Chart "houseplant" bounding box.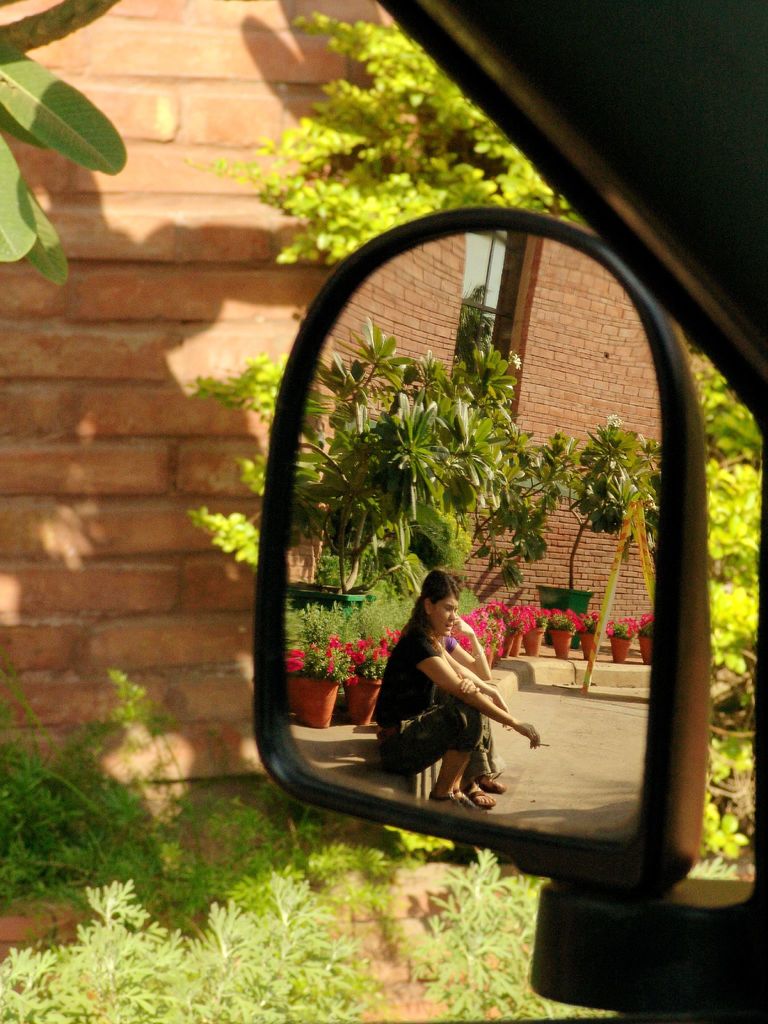
Charted: [x1=641, y1=617, x2=650, y2=659].
